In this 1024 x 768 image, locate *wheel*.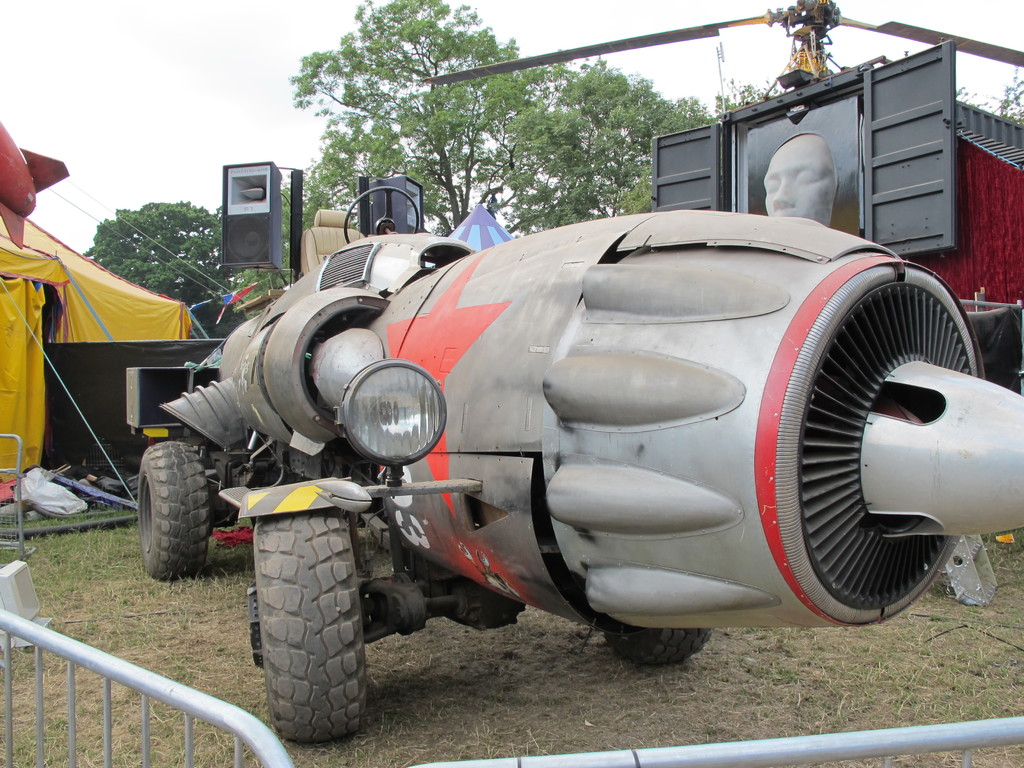
Bounding box: x1=796 y1=285 x2=977 y2=610.
